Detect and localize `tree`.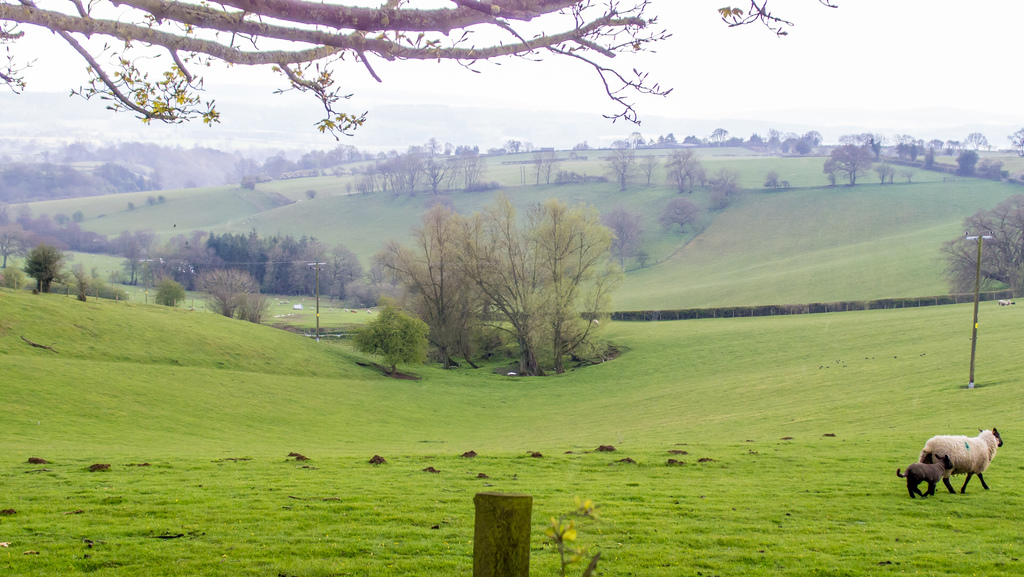
Localized at {"x1": 732, "y1": 134, "x2": 745, "y2": 145}.
